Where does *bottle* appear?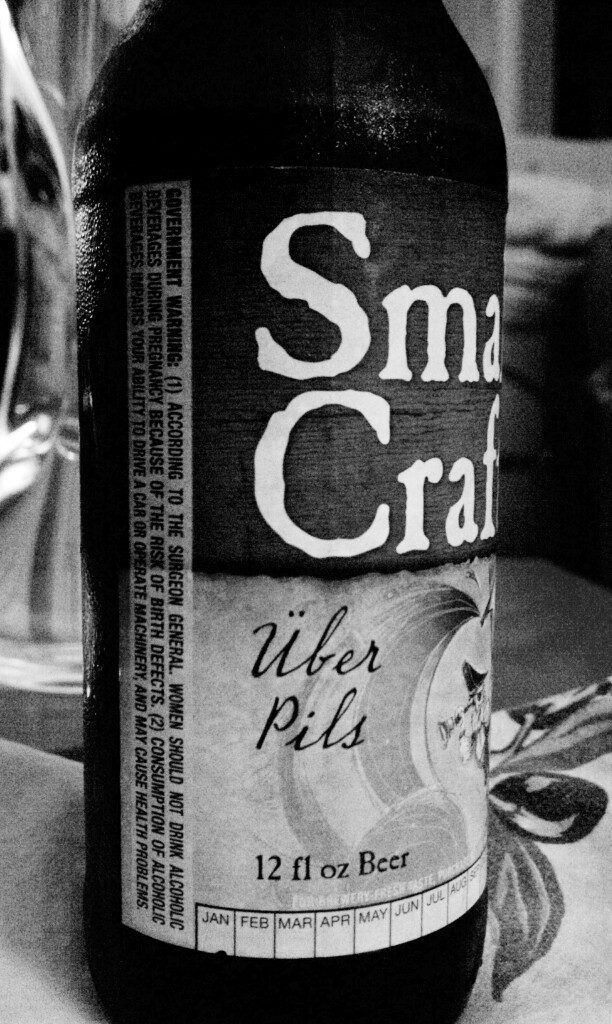
Appears at <box>74,0,516,1023</box>.
